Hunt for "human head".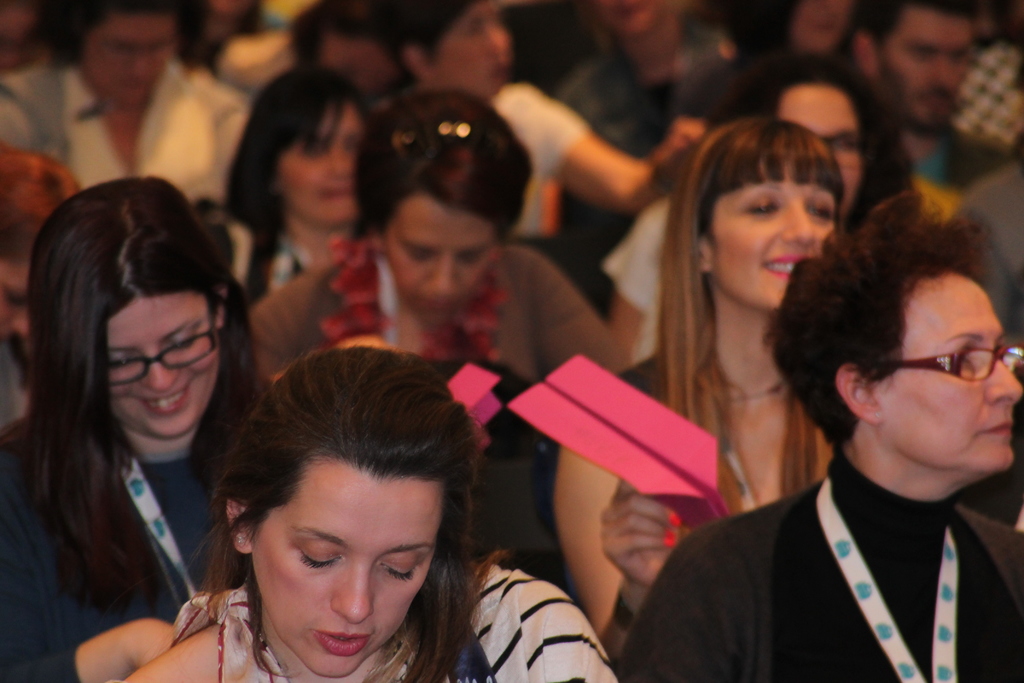
Hunted down at crop(668, 115, 844, 315).
